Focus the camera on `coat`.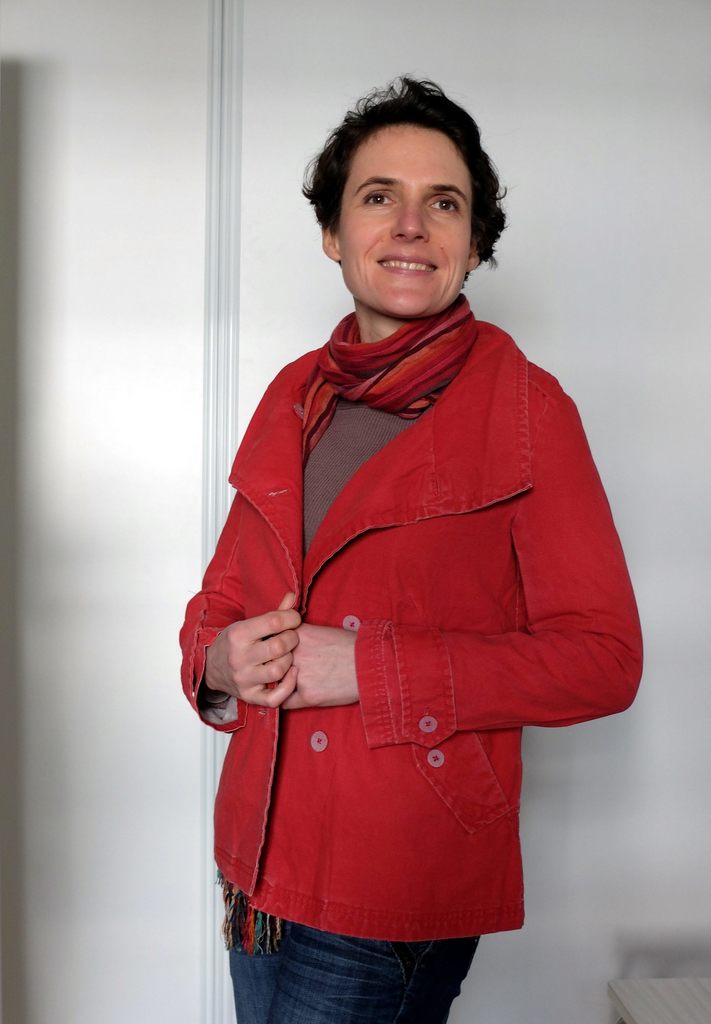
Focus region: crop(229, 264, 602, 945).
